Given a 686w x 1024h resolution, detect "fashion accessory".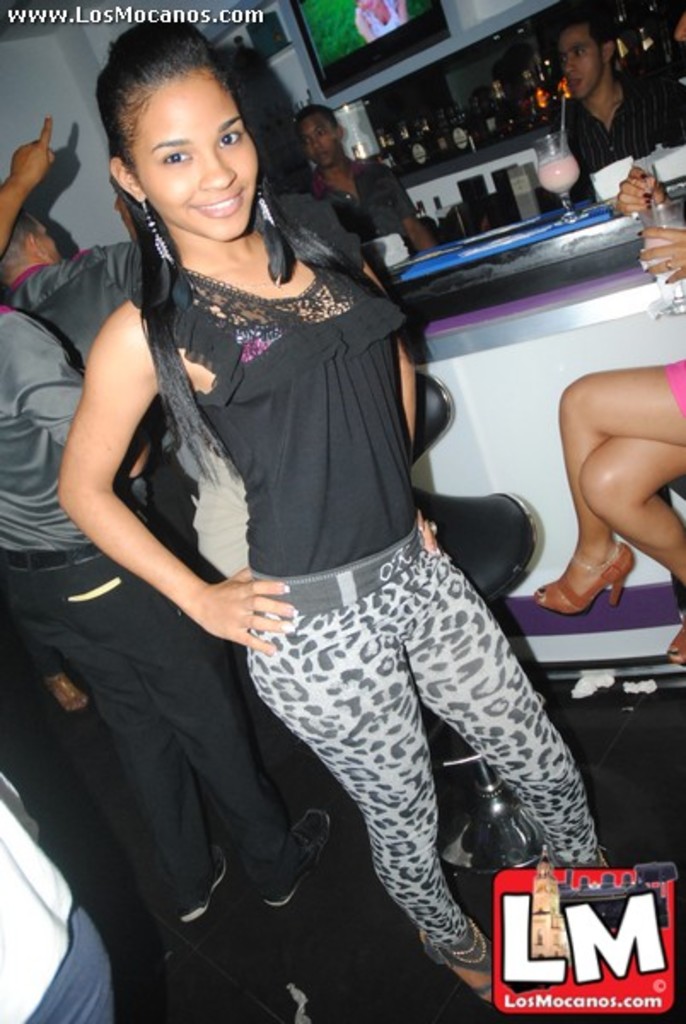
183:841:222:922.
